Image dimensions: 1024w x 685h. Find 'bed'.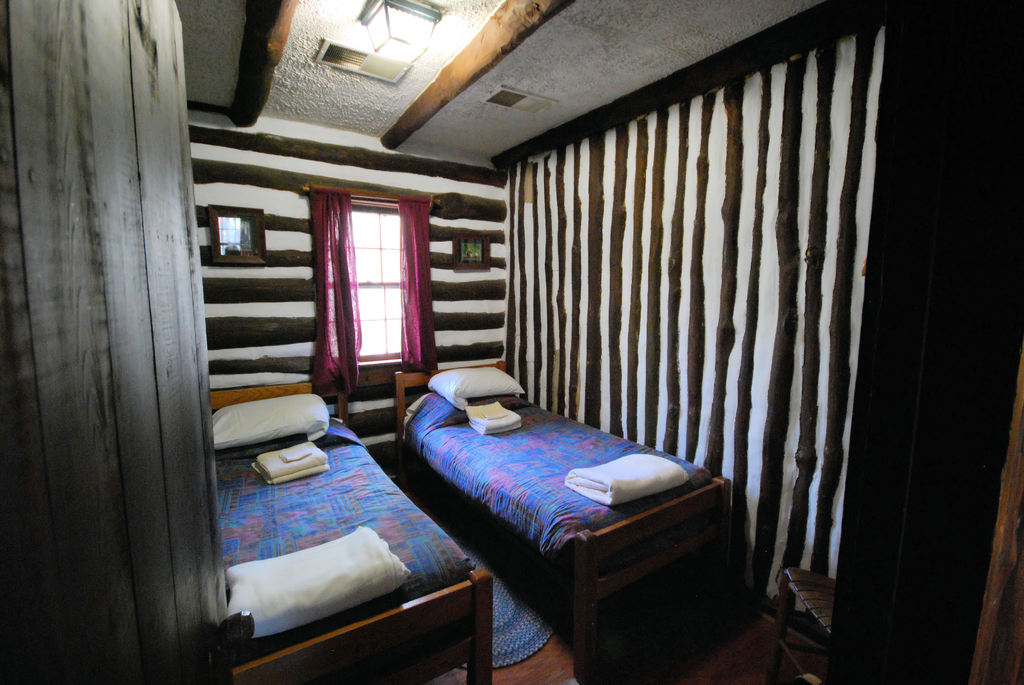
[211, 385, 504, 677].
